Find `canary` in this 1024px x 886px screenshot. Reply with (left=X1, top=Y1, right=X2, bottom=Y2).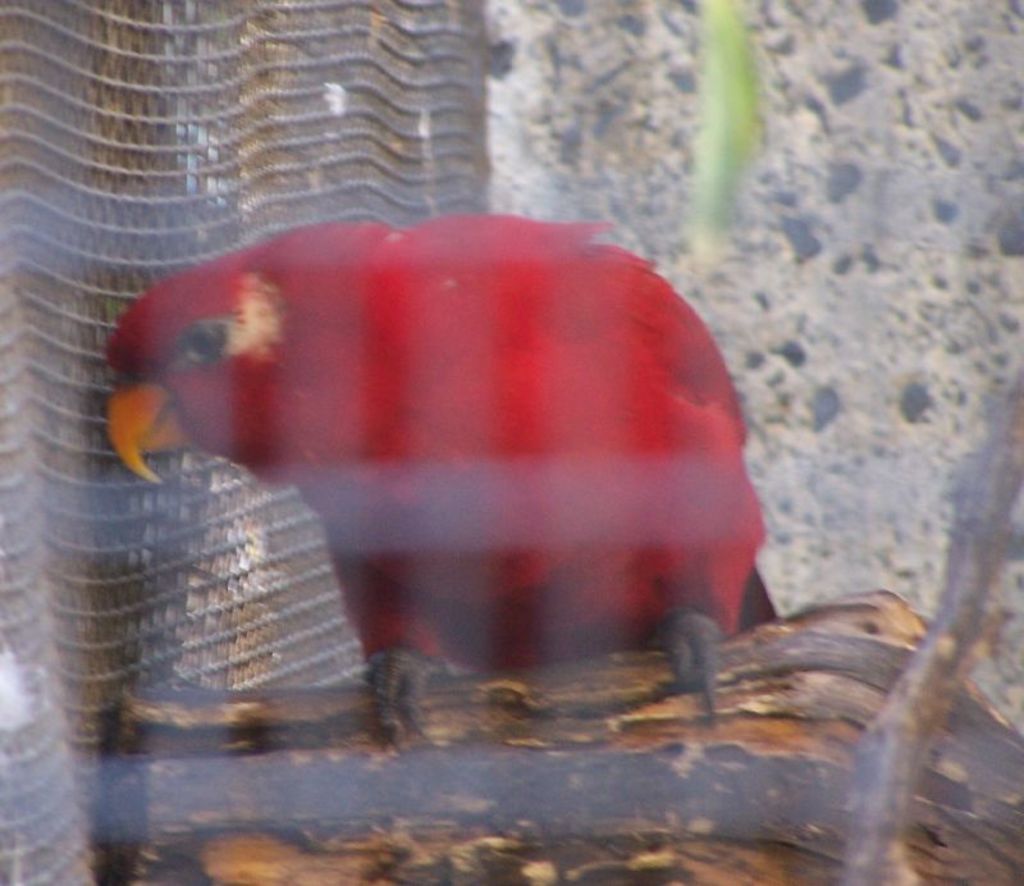
(left=101, top=209, right=768, bottom=744).
